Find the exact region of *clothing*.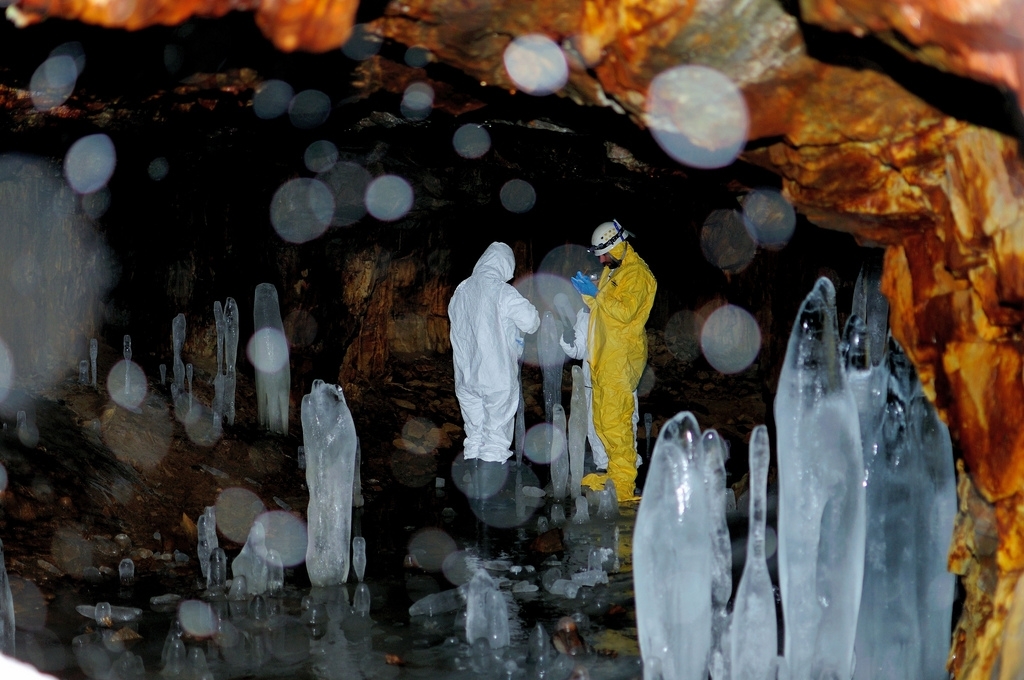
Exact region: bbox(463, 254, 526, 461).
